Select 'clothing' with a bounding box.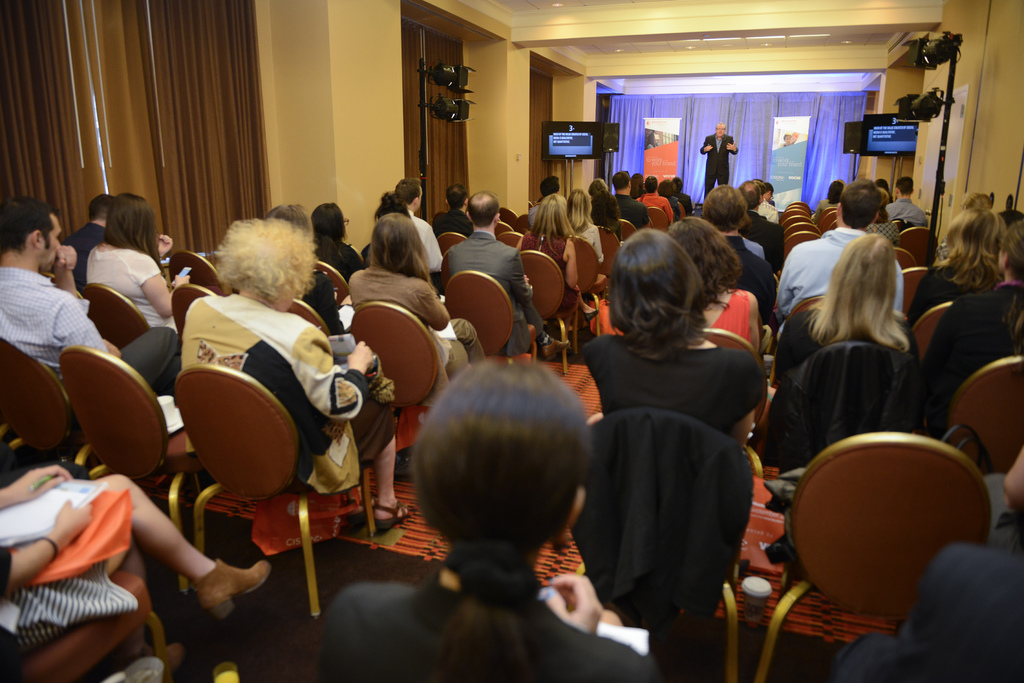
box=[698, 131, 740, 195].
